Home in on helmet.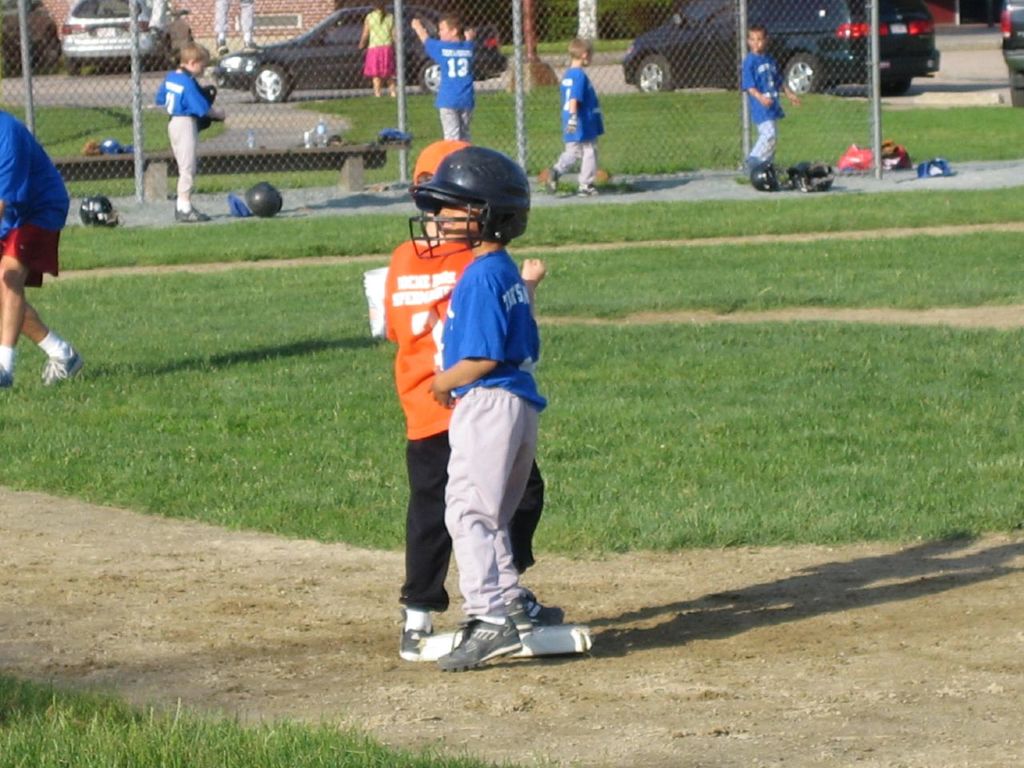
Homed in at {"x1": 403, "y1": 142, "x2": 529, "y2": 244}.
